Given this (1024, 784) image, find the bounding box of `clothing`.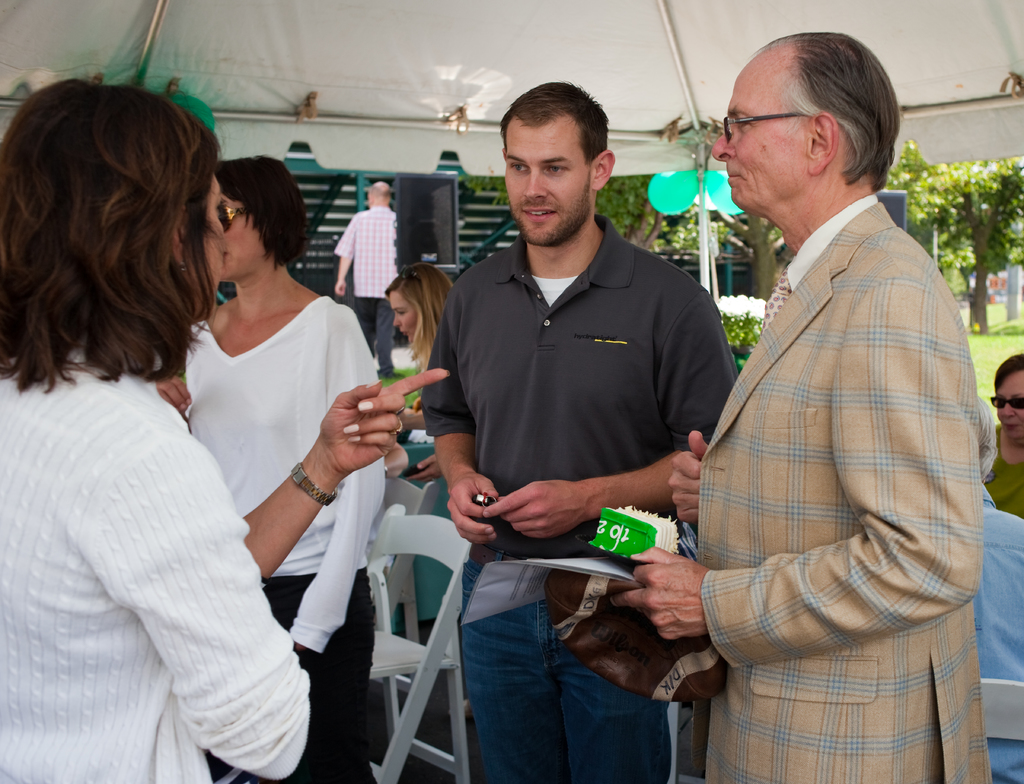
BBox(411, 197, 737, 783).
